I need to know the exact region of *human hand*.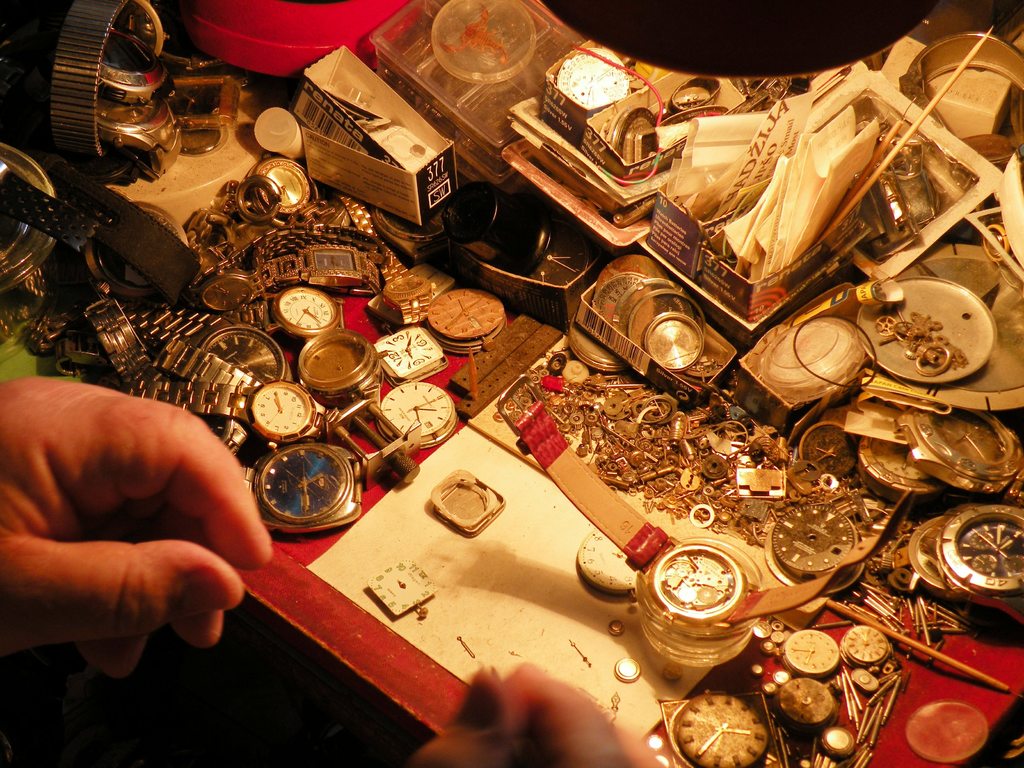
Region: (x1=404, y1=659, x2=669, y2=767).
